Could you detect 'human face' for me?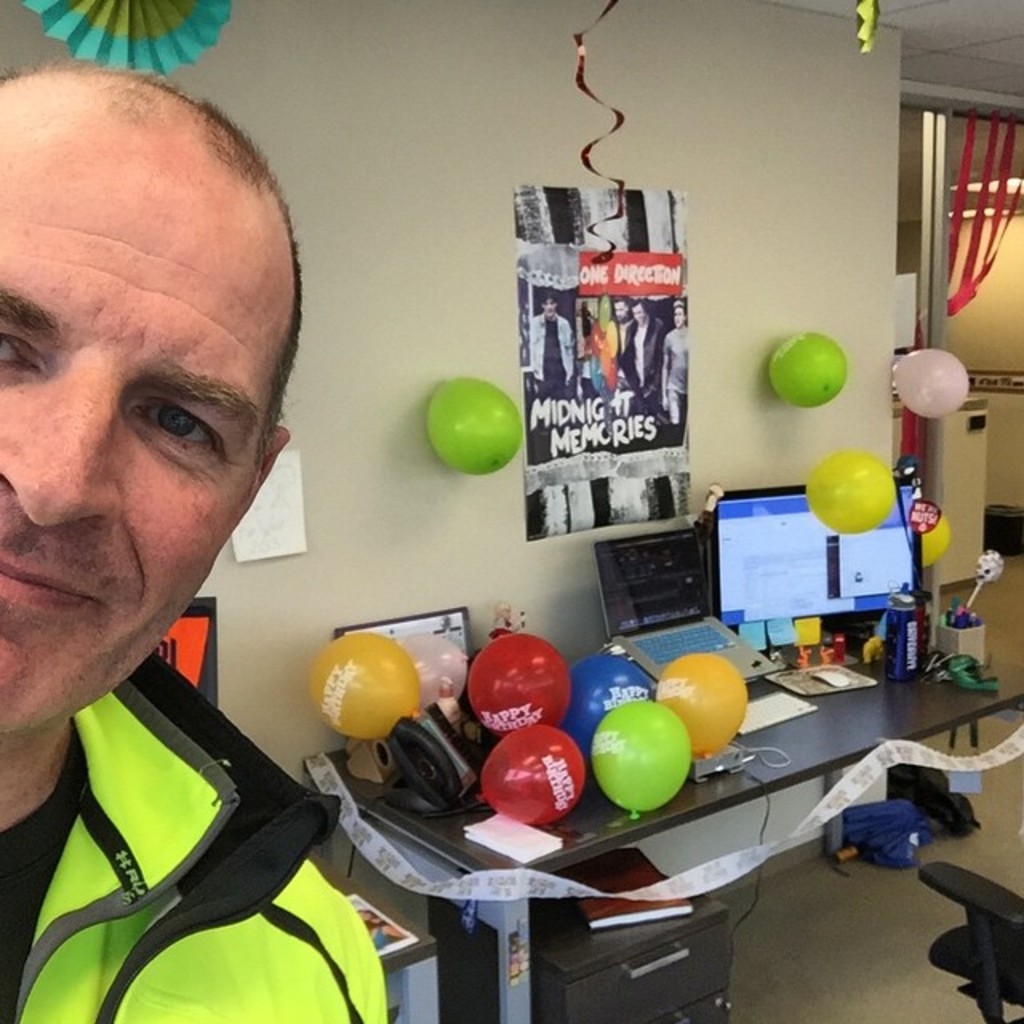
Detection result: bbox=(0, 86, 286, 736).
